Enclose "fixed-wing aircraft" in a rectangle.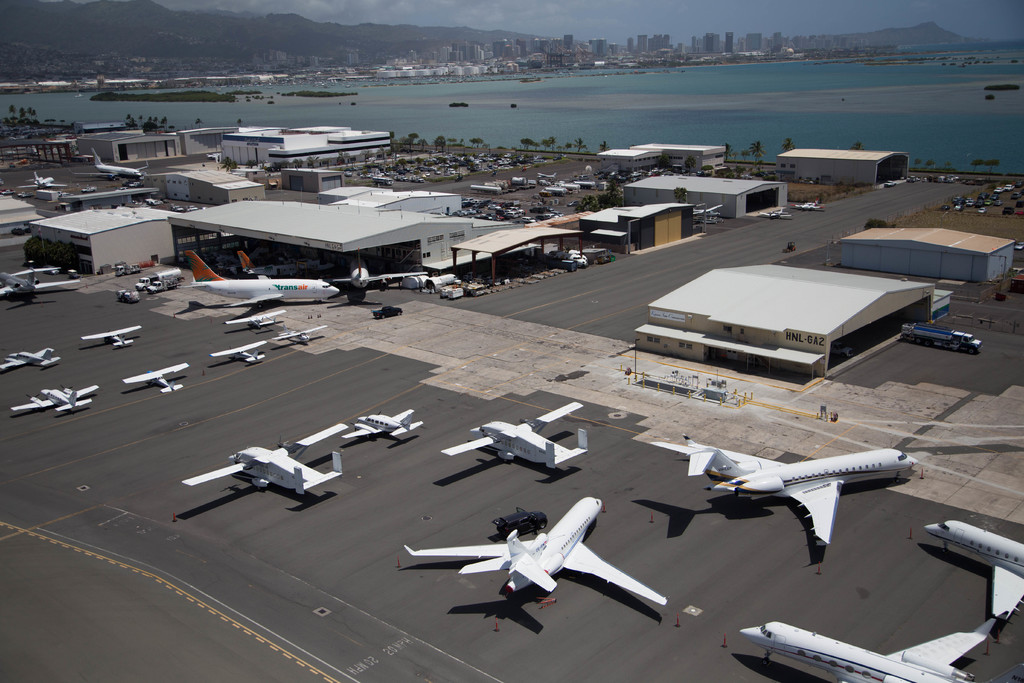
0, 268, 84, 302.
